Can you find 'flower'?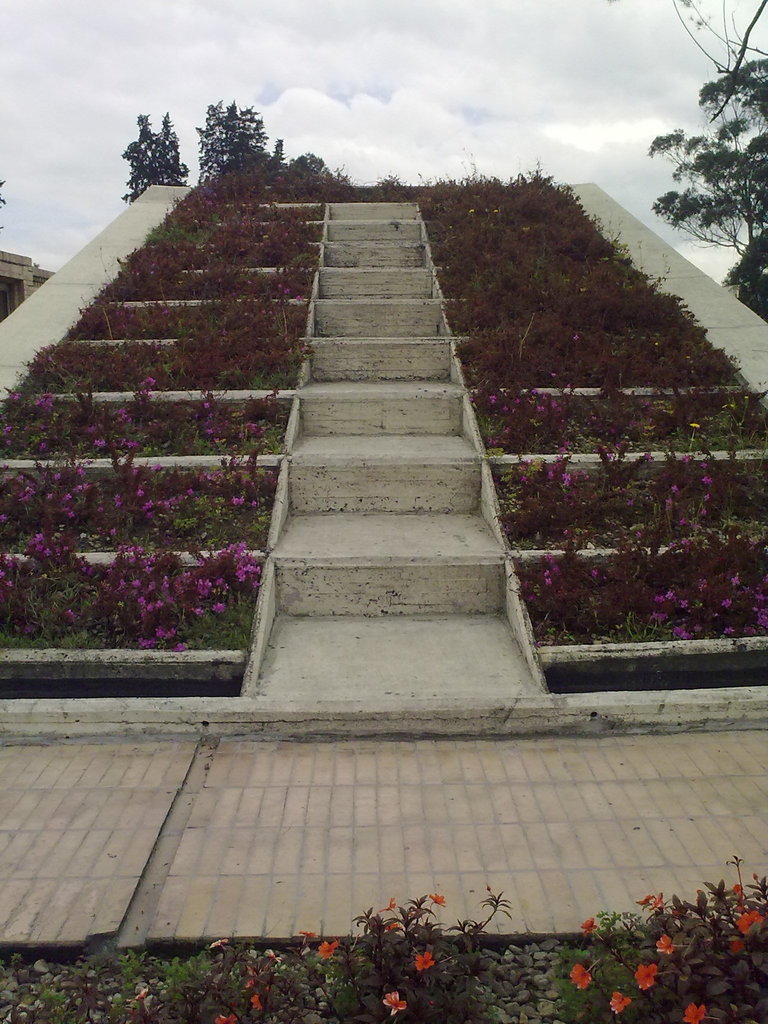
Yes, bounding box: (left=639, top=893, right=664, bottom=911).
